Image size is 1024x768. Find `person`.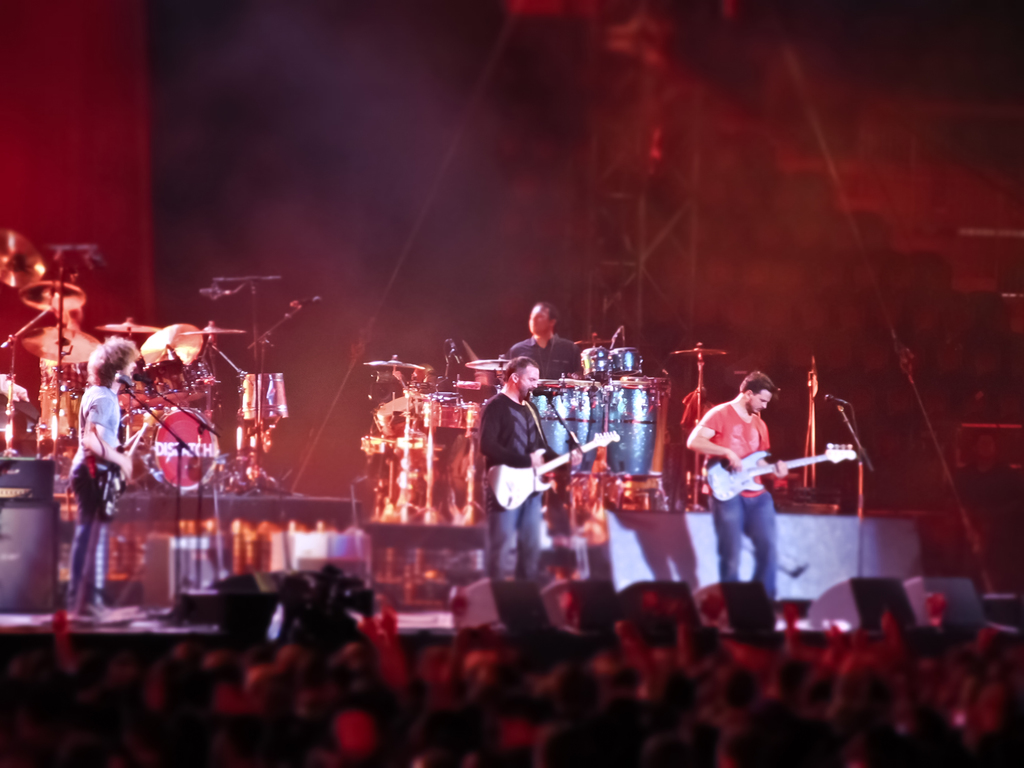
685 370 789 600.
